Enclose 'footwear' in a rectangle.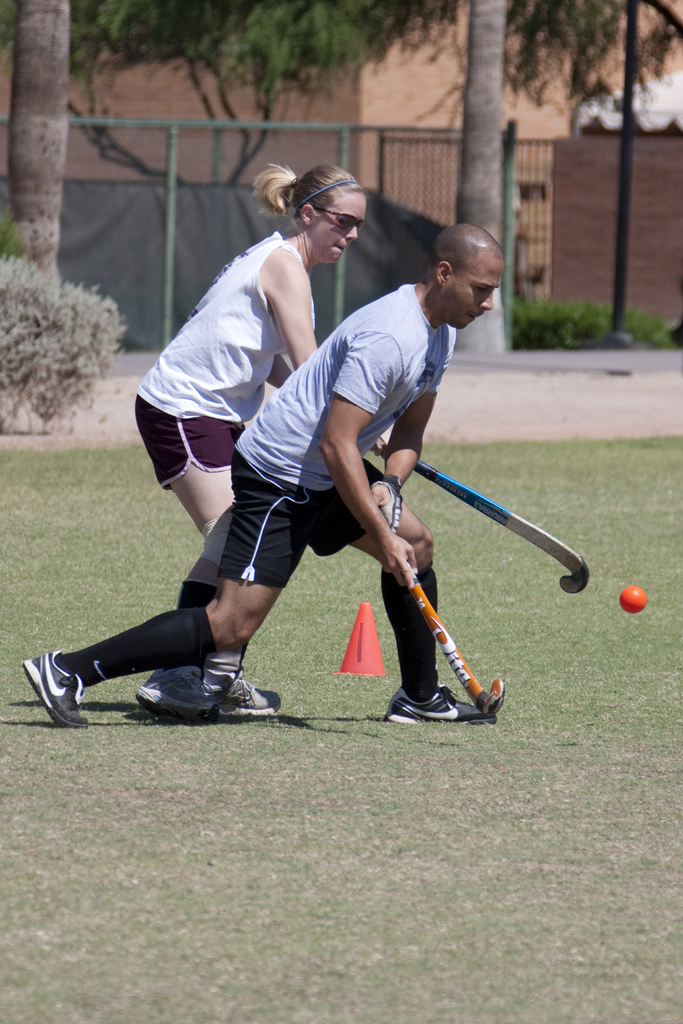
bbox=[19, 641, 88, 725].
